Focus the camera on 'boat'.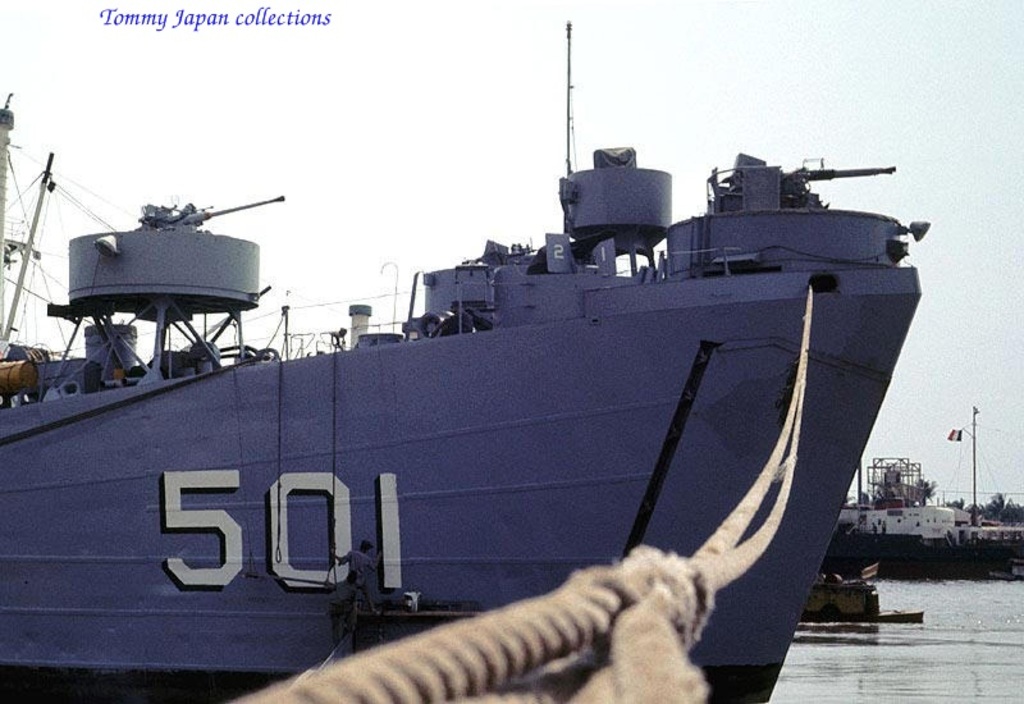
Focus region: detection(0, 68, 979, 687).
